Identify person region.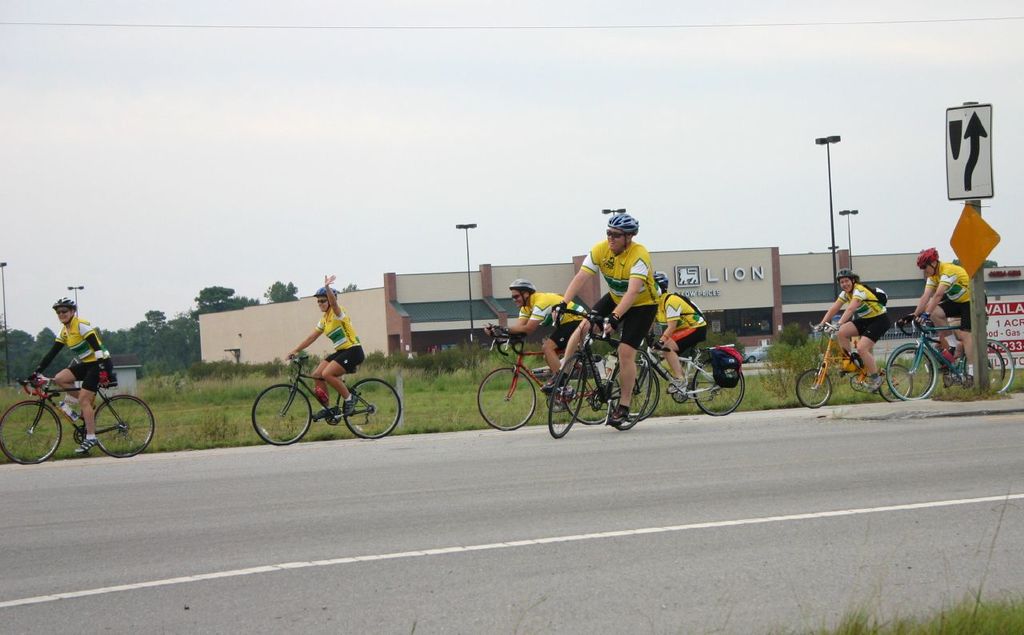
Region: 280, 269, 369, 427.
